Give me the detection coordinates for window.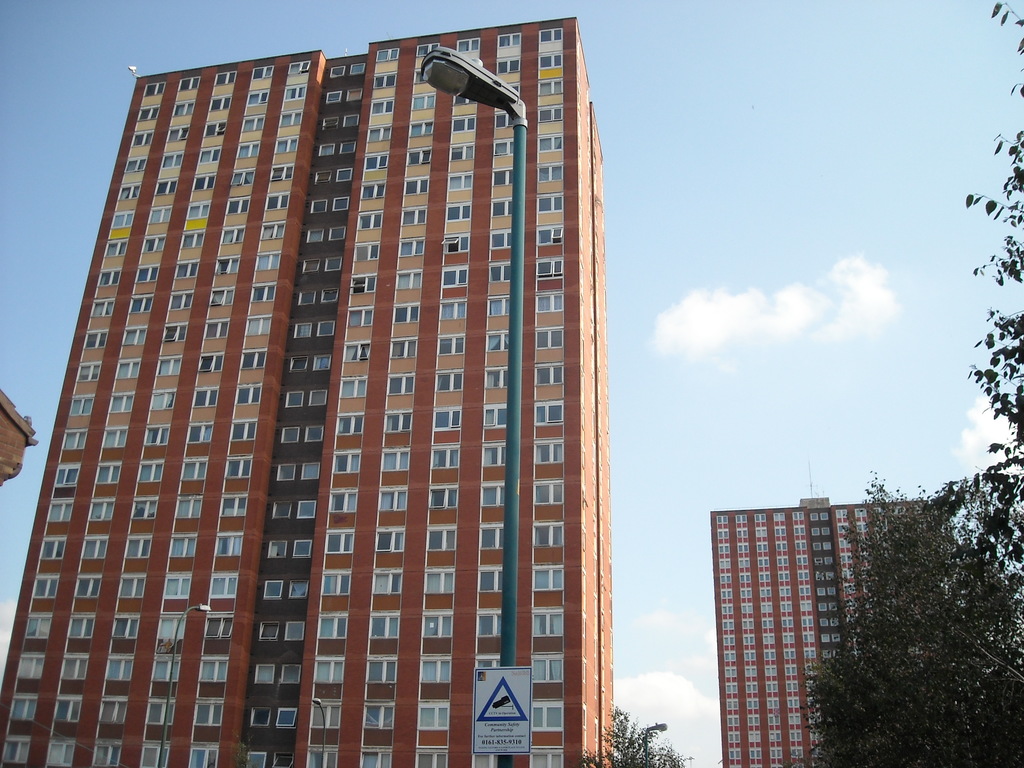
bbox=[196, 172, 214, 189].
